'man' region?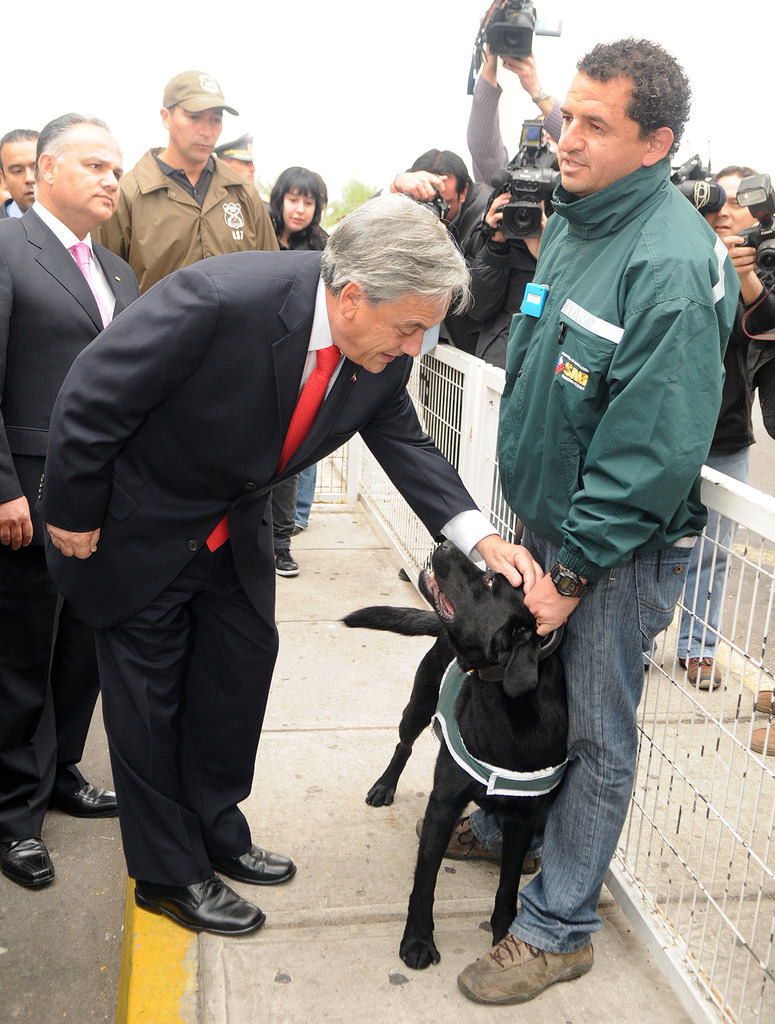
bbox=[90, 76, 282, 288]
